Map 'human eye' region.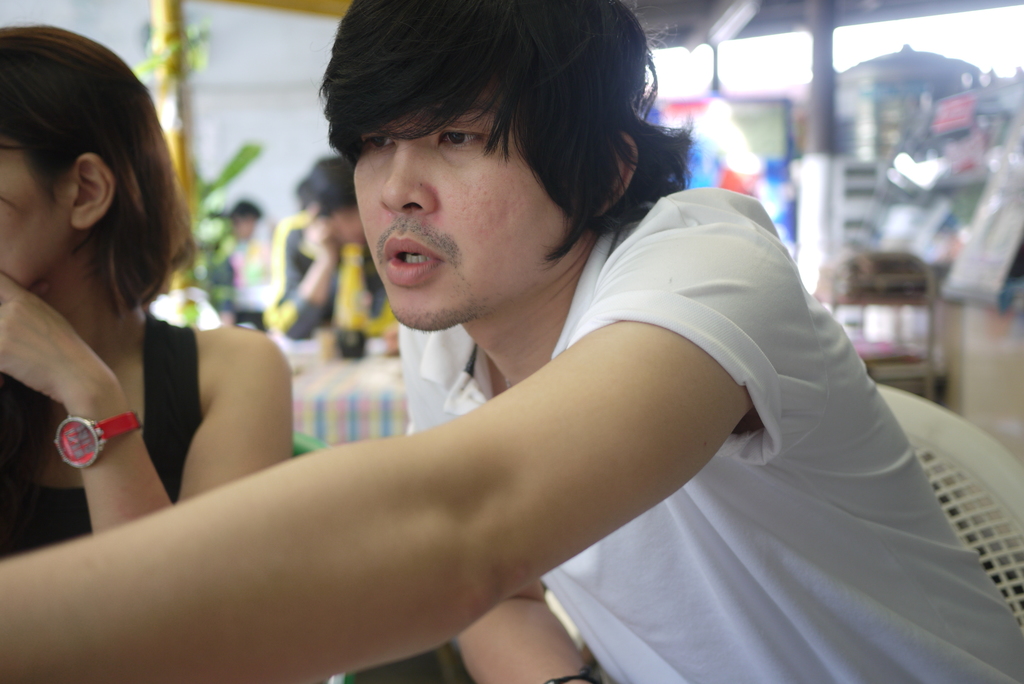
Mapped to {"left": 437, "top": 126, "right": 489, "bottom": 152}.
